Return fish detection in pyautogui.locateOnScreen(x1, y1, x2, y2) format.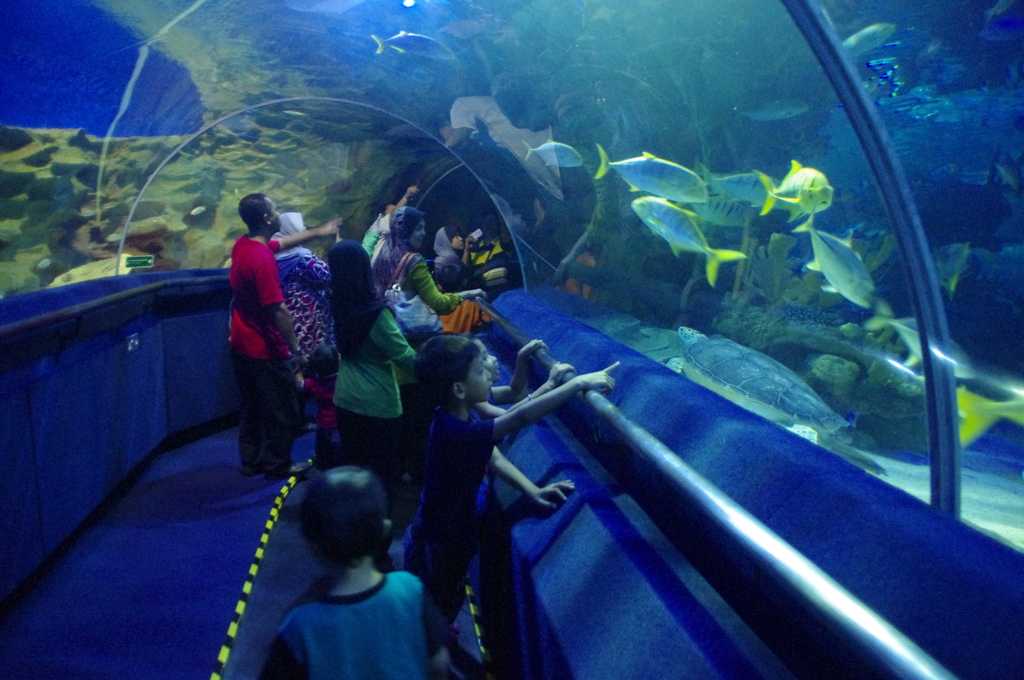
pyautogui.locateOnScreen(815, 20, 895, 76).
